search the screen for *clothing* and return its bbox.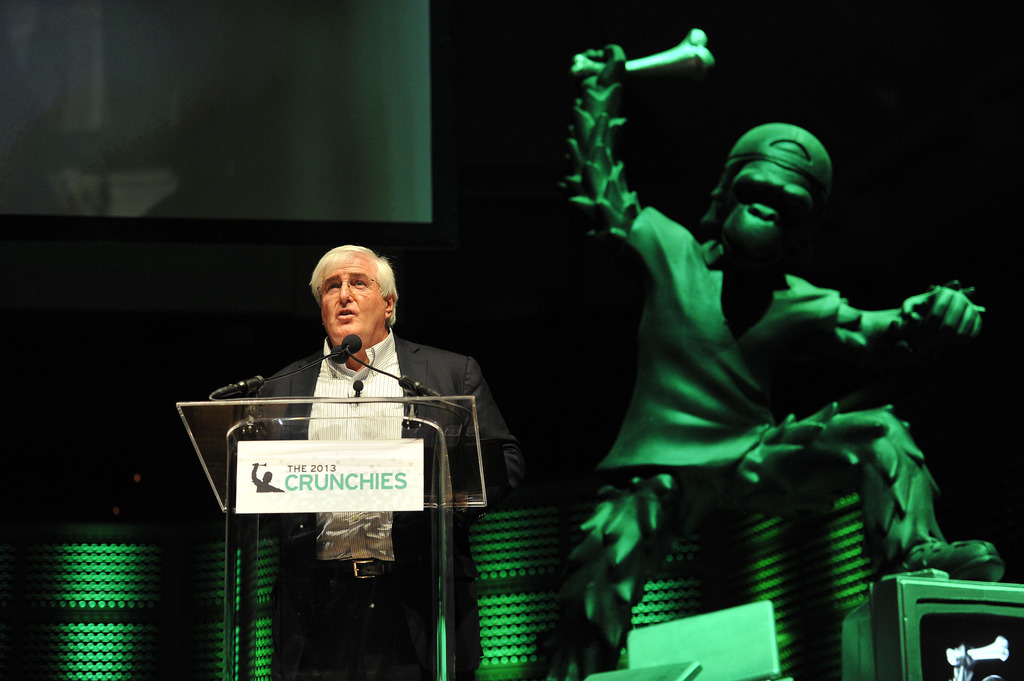
Found: box(259, 326, 520, 680).
